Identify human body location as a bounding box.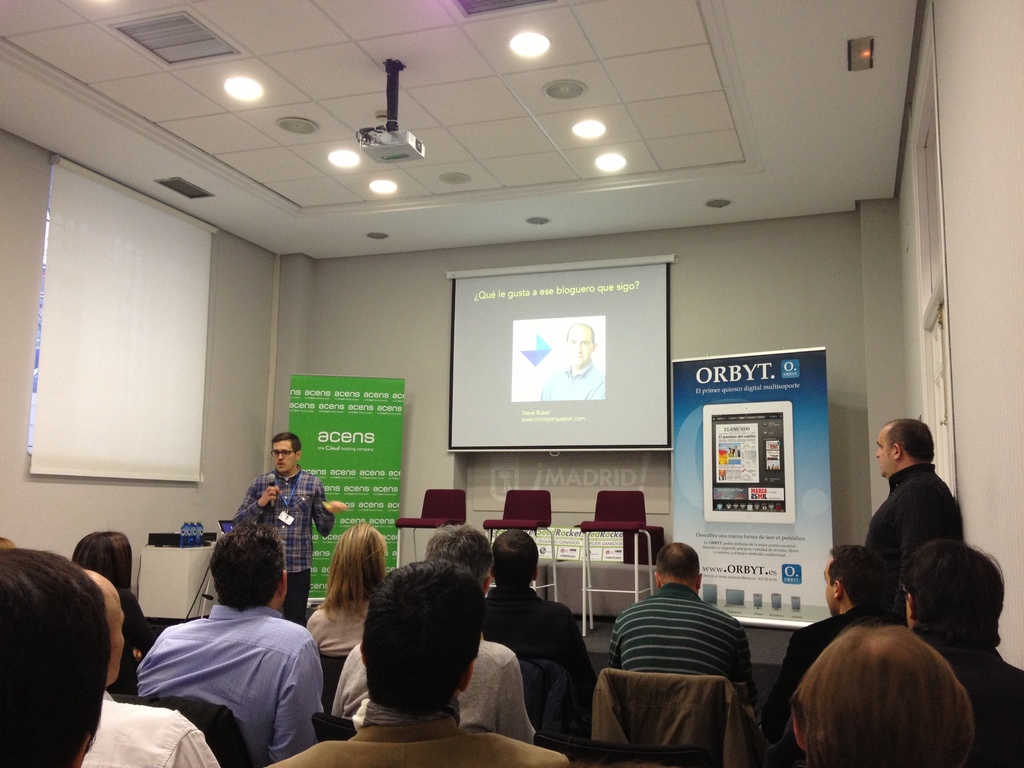
483,579,602,759.
